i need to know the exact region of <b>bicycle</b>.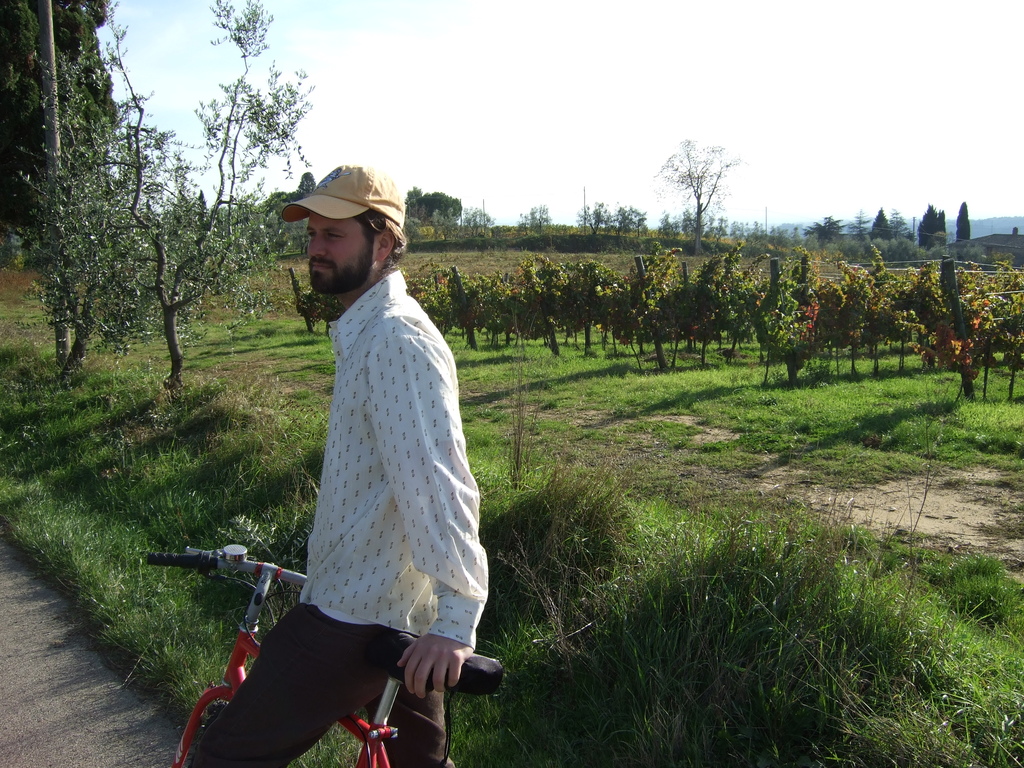
Region: detection(168, 532, 454, 750).
